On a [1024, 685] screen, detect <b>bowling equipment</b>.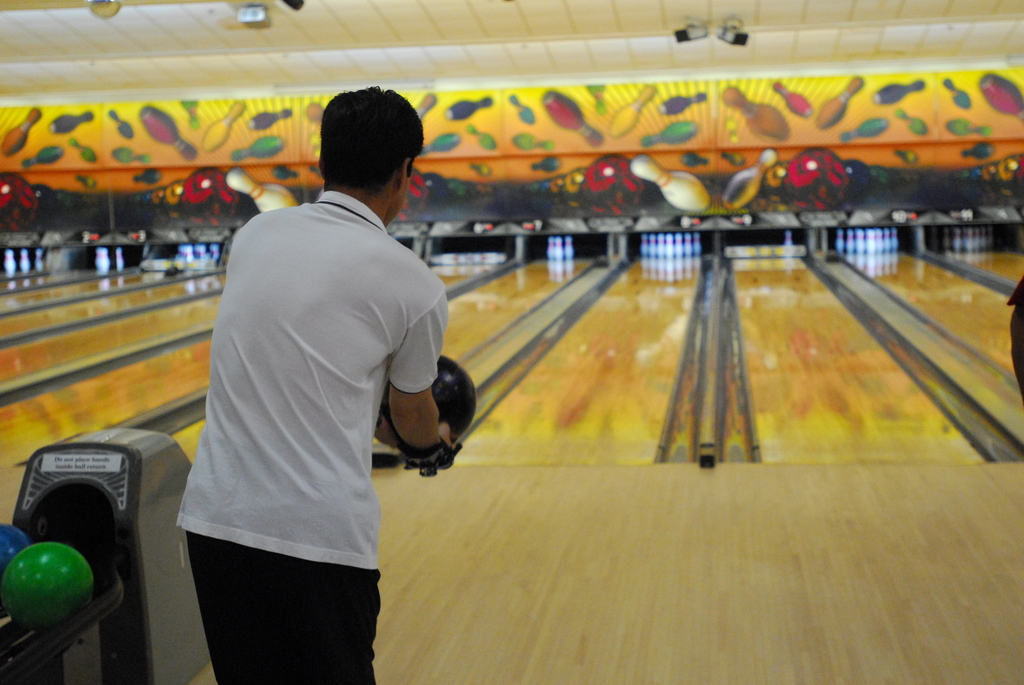
[x1=230, y1=138, x2=286, y2=162].
